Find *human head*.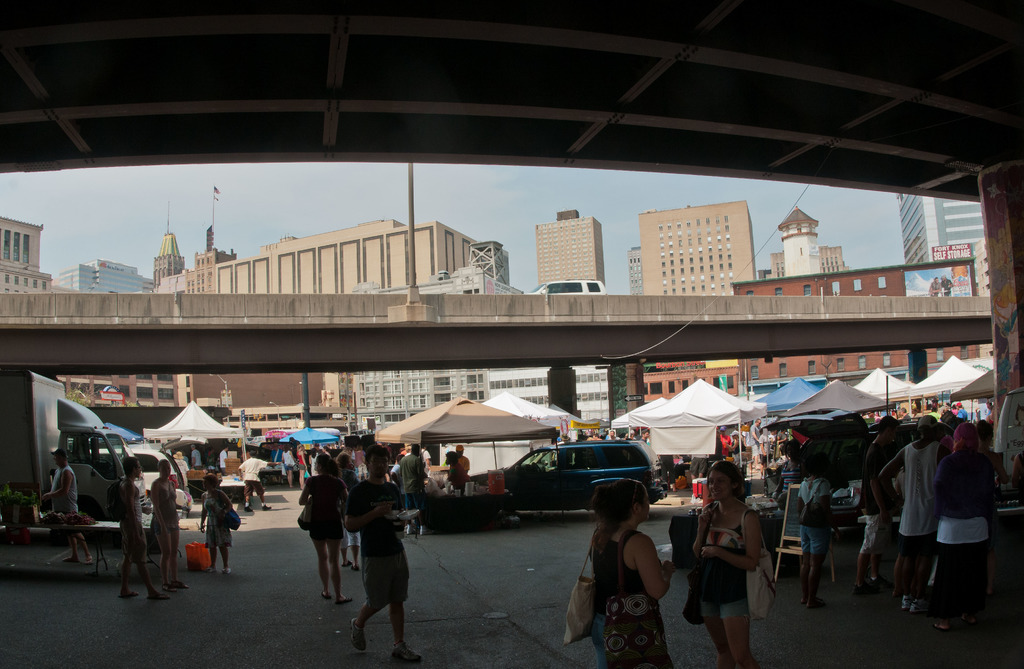
717,424,723,435.
